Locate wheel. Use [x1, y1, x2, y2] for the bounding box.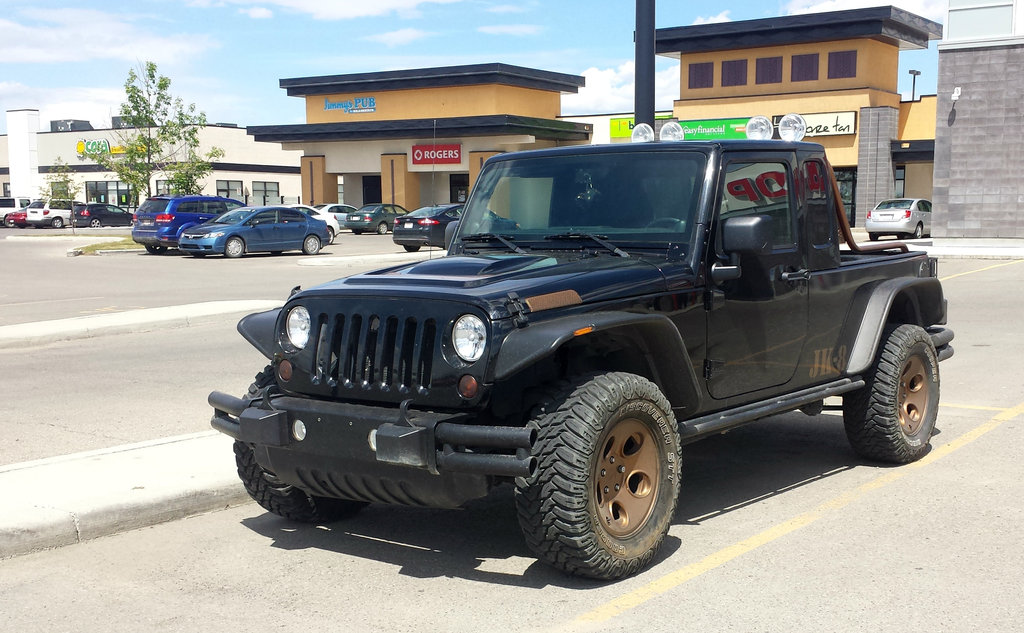
[221, 236, 246, 260].
